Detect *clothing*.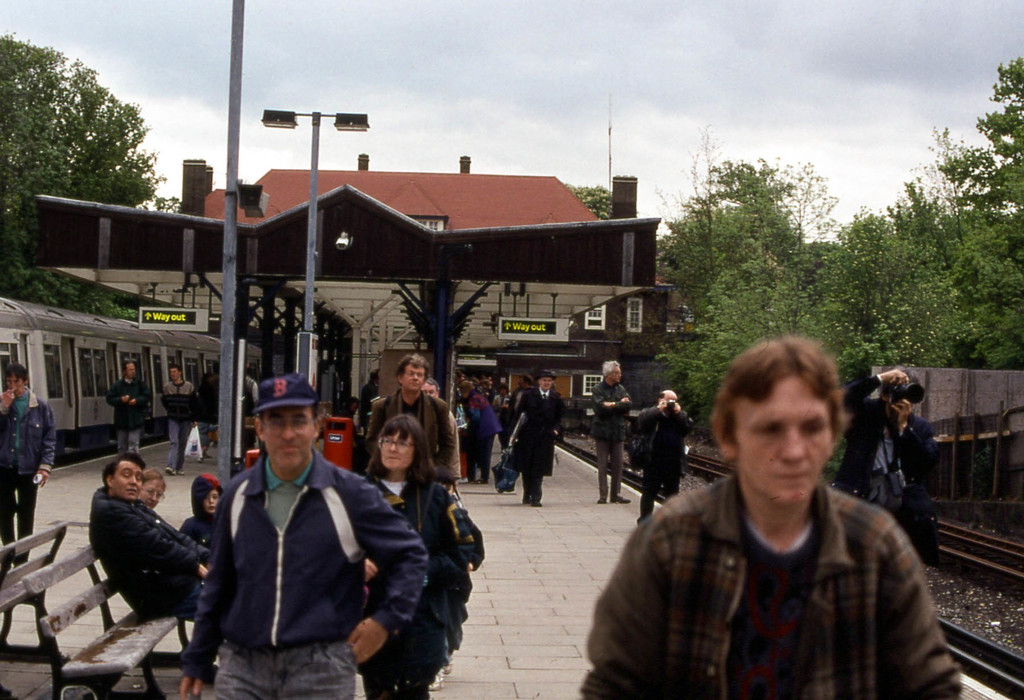
Detected at <region>626, 403, 693, 518</region>.
